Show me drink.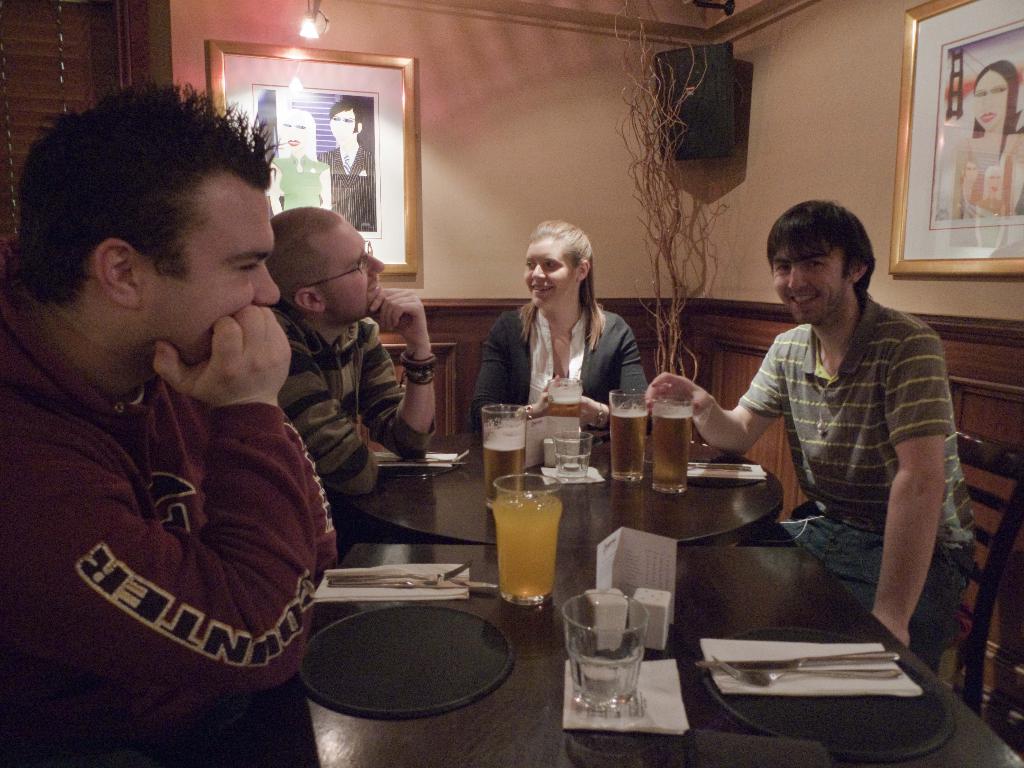
drink is here: Rect(611, 412, 649, 479).
